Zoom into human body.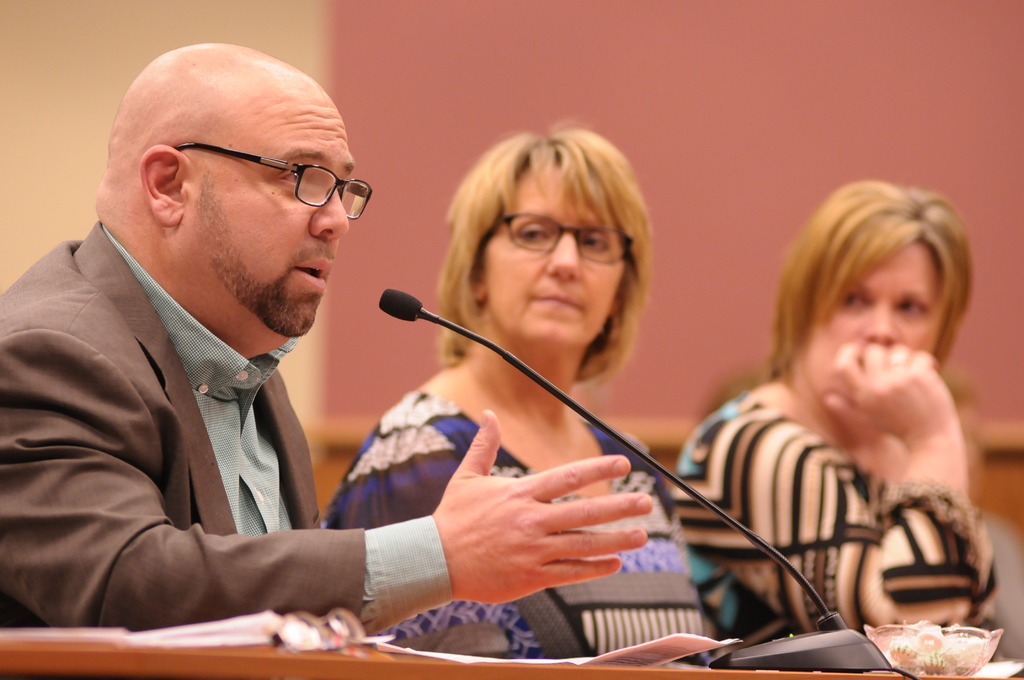
Zoom target: bbox=(656, 174, 1020, 679).
